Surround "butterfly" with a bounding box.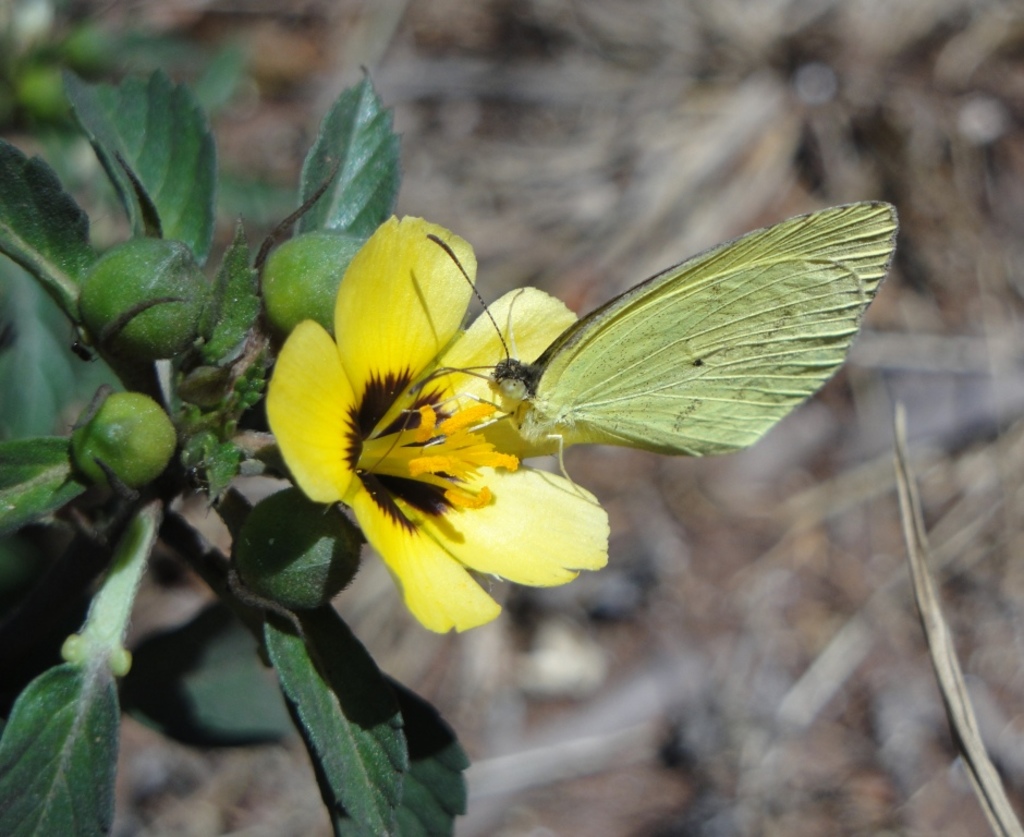
(left=427, top=199, right=901, bottom=517).
